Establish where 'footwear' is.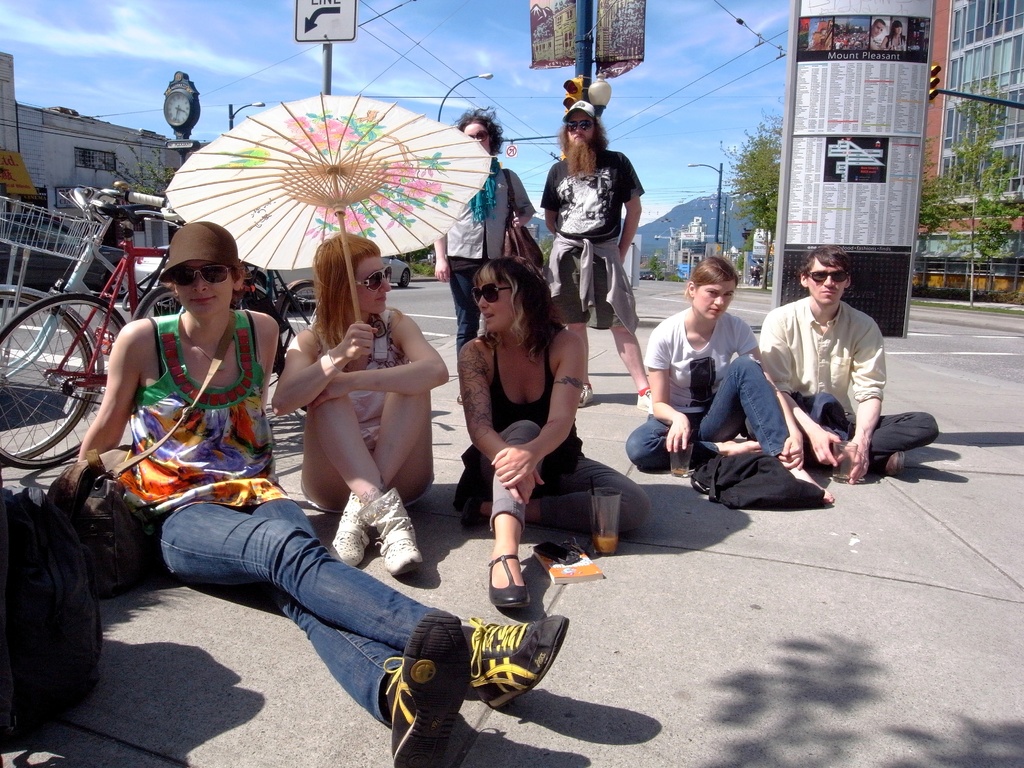
Established at 464/609/570/712.
